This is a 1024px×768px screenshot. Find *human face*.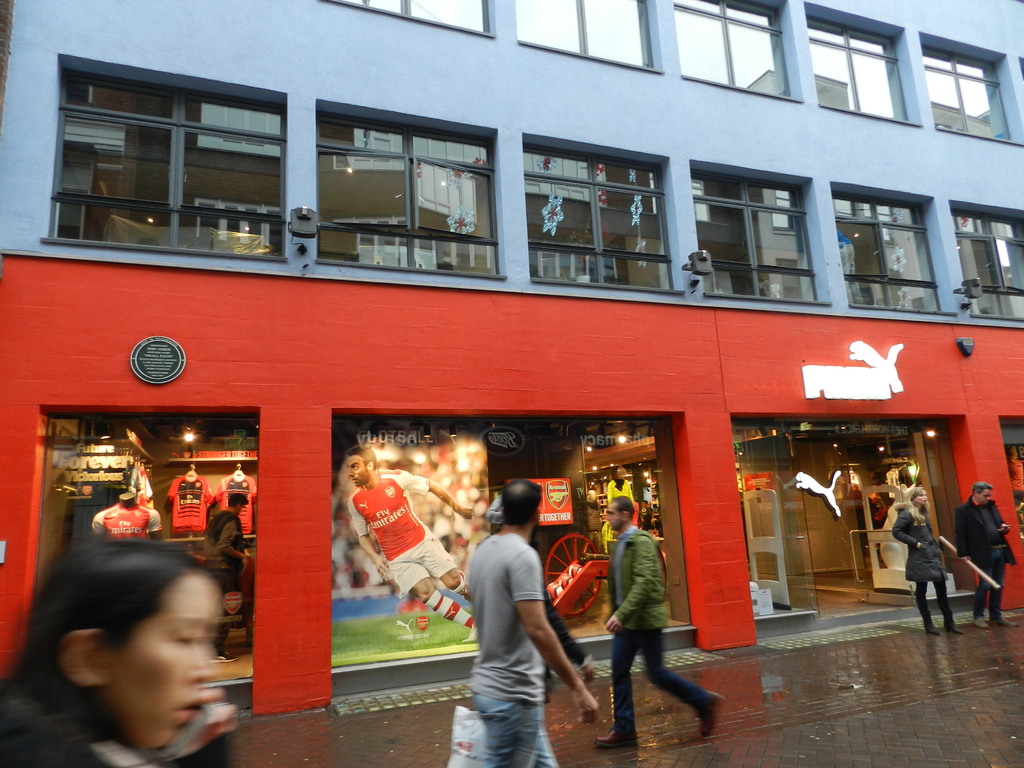
Bounding box: 107:573:213:750.
